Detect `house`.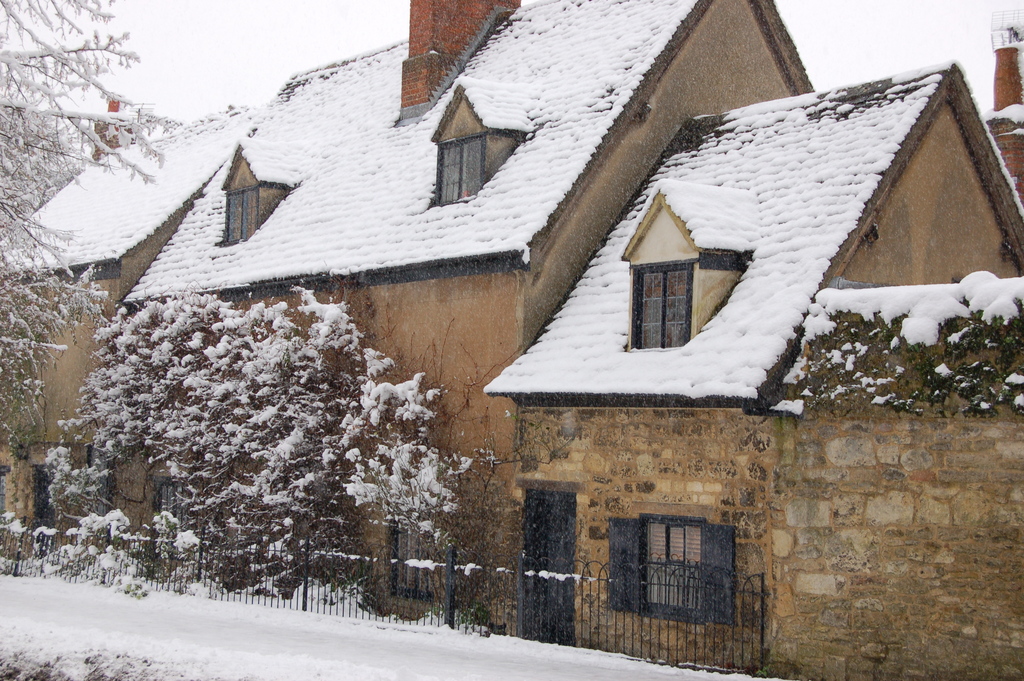
Detected at <bbox>0, 0, 1023, 680</bbox>.
